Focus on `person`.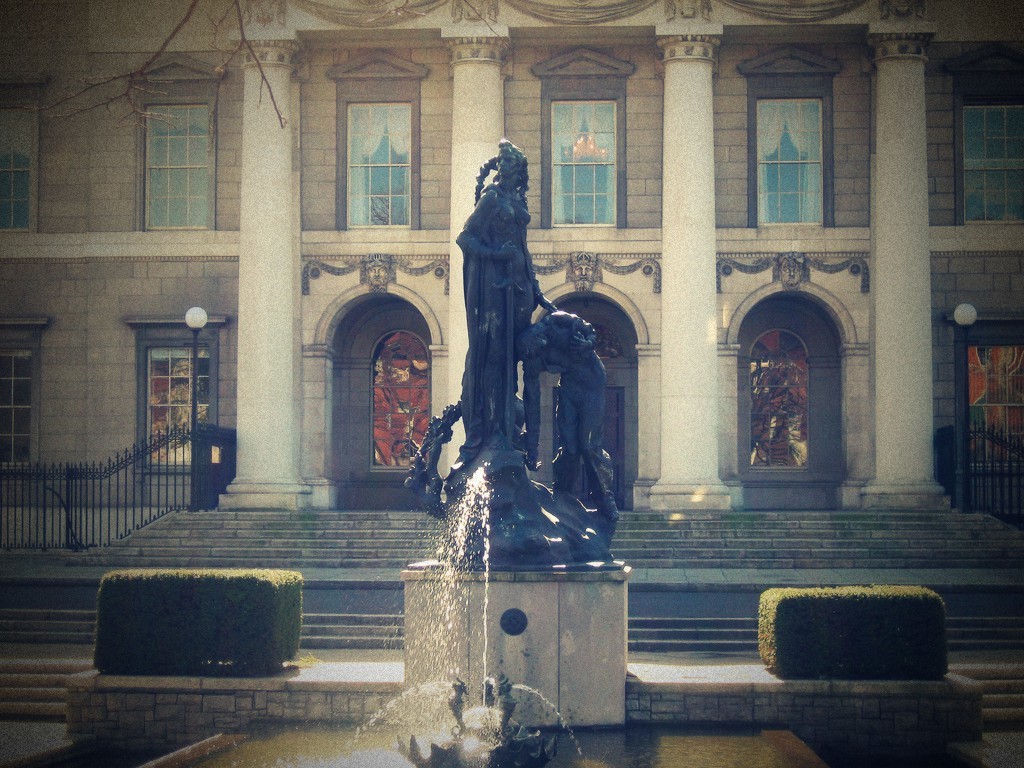
Focused at Rect(447, 111, 562, 533).
